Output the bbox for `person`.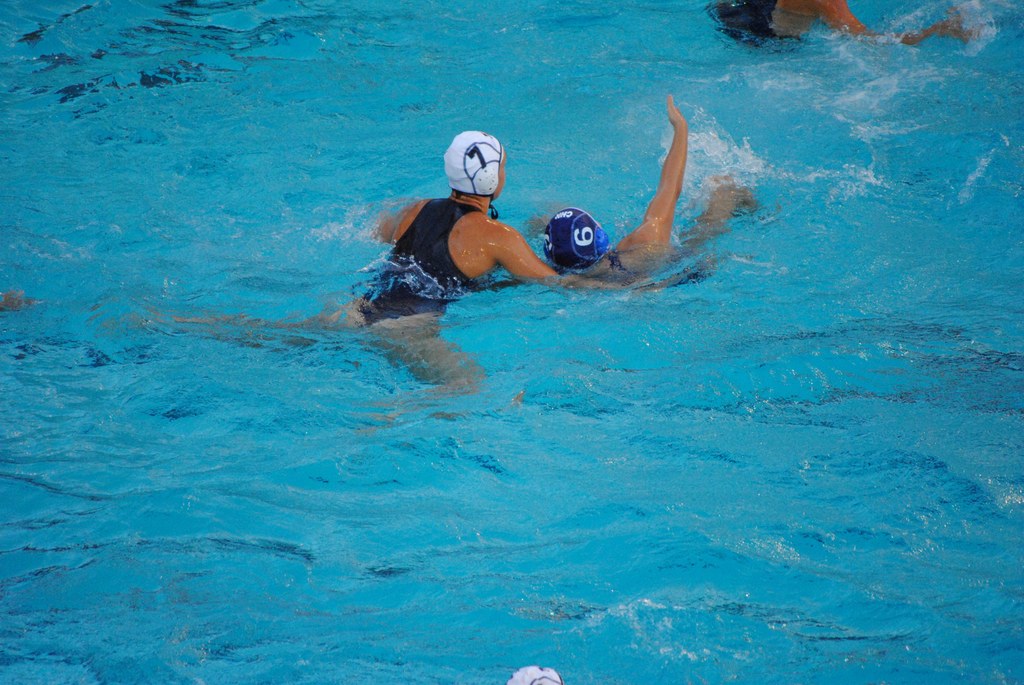
(505,665,563,684).
